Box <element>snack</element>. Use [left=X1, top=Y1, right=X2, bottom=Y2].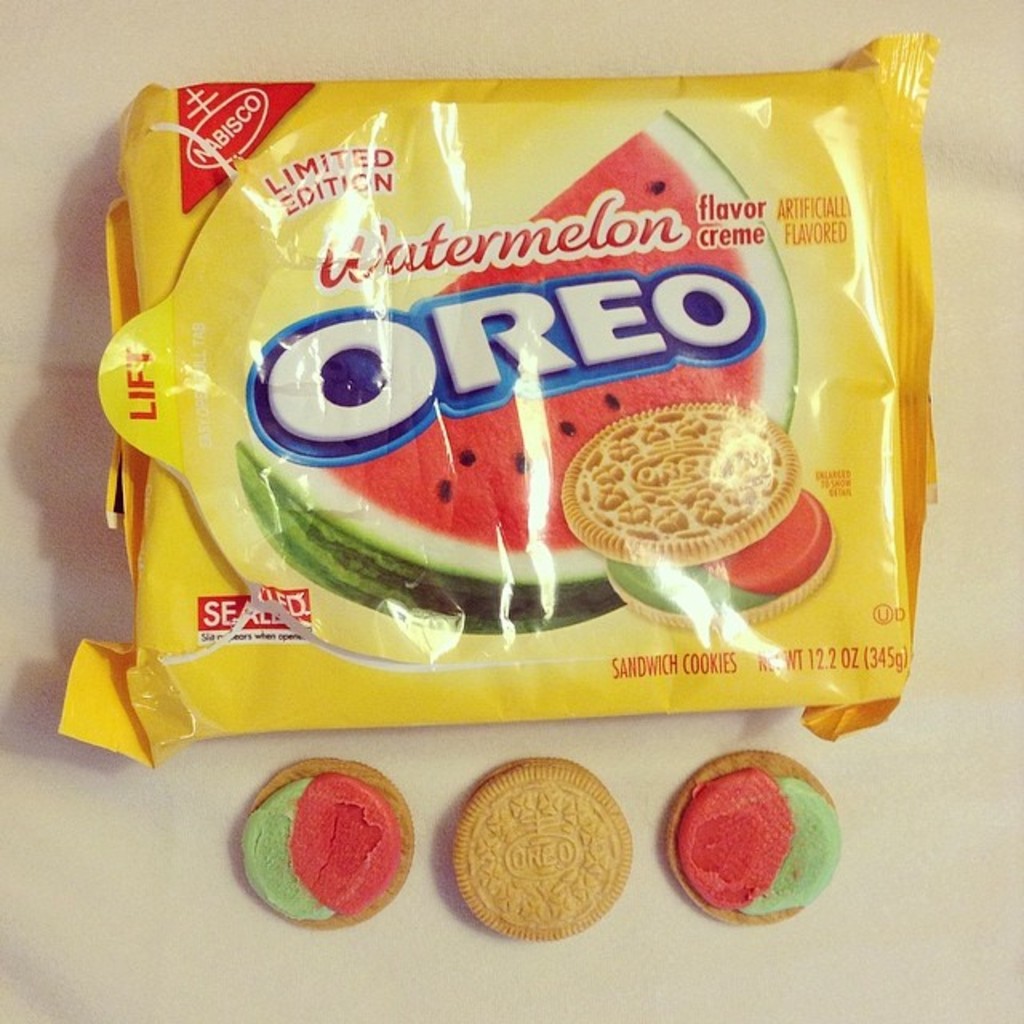
[left=661, top=754, right=842, bottom=930].
